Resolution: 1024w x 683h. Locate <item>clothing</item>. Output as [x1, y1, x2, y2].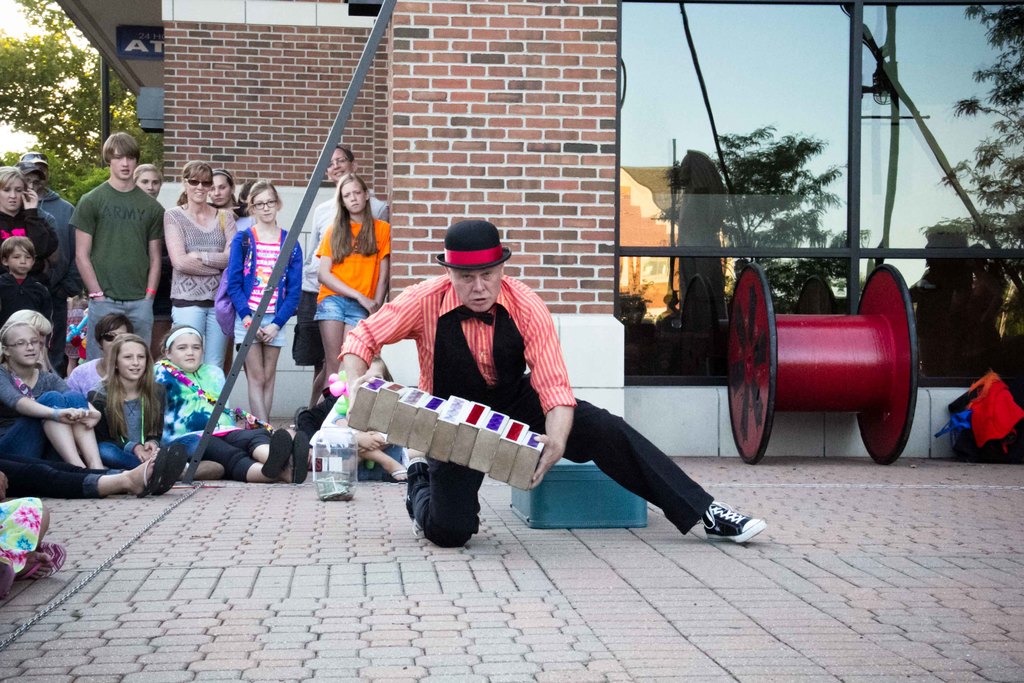
[229, 219, 299, 349].
